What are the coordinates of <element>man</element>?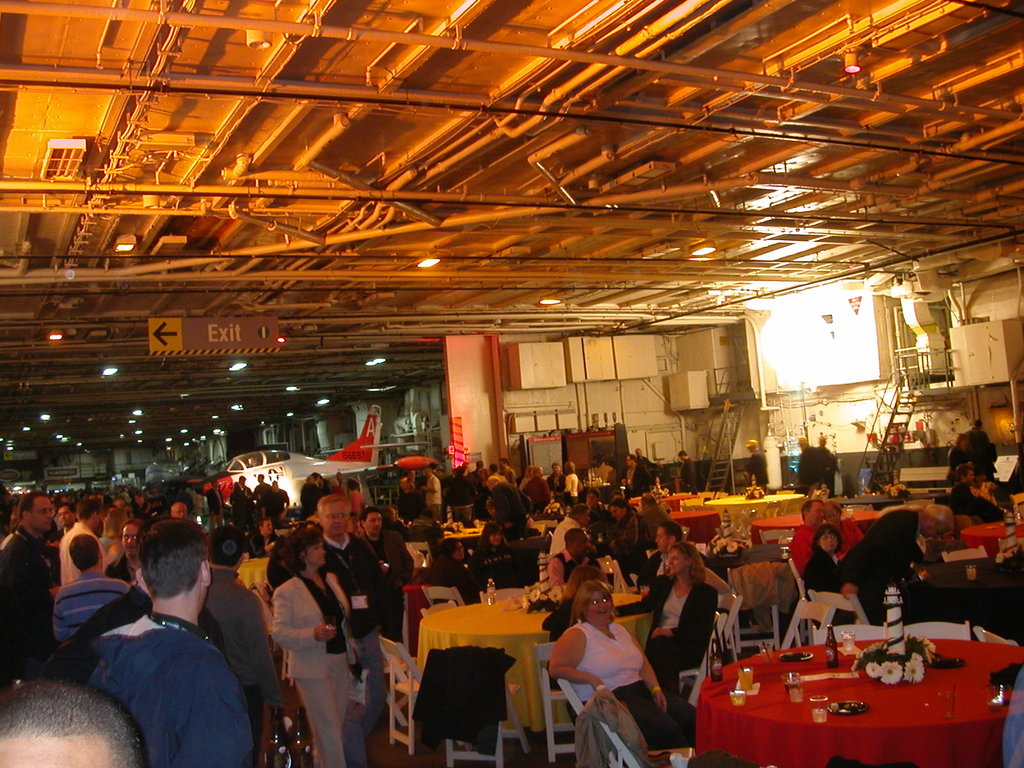
box(798, 433, 830, 486).
